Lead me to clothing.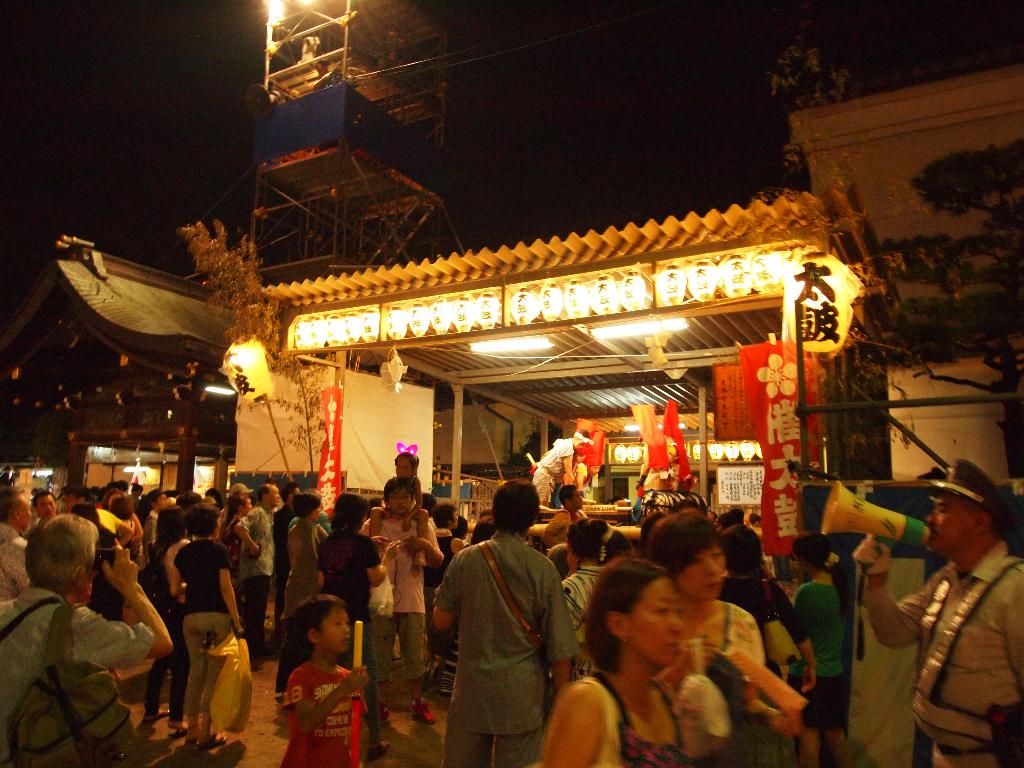
Lead to 269/503/298/621.
